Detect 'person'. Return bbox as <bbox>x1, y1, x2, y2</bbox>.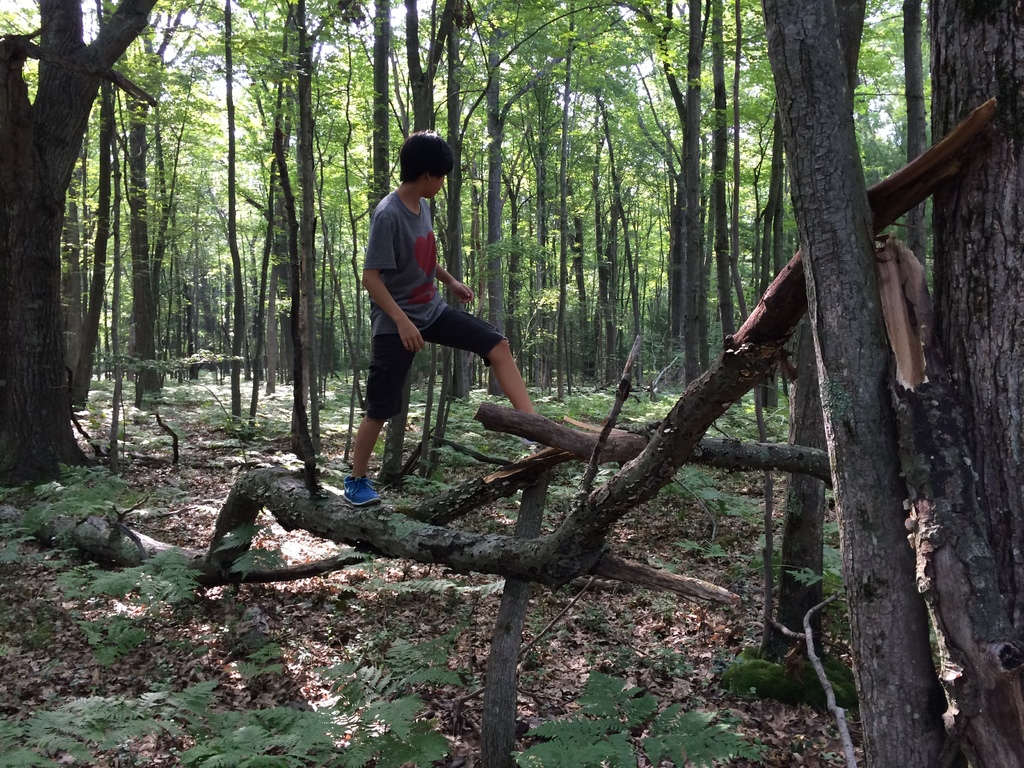
<bbox>333, 148, 520, 511</bbox>.
